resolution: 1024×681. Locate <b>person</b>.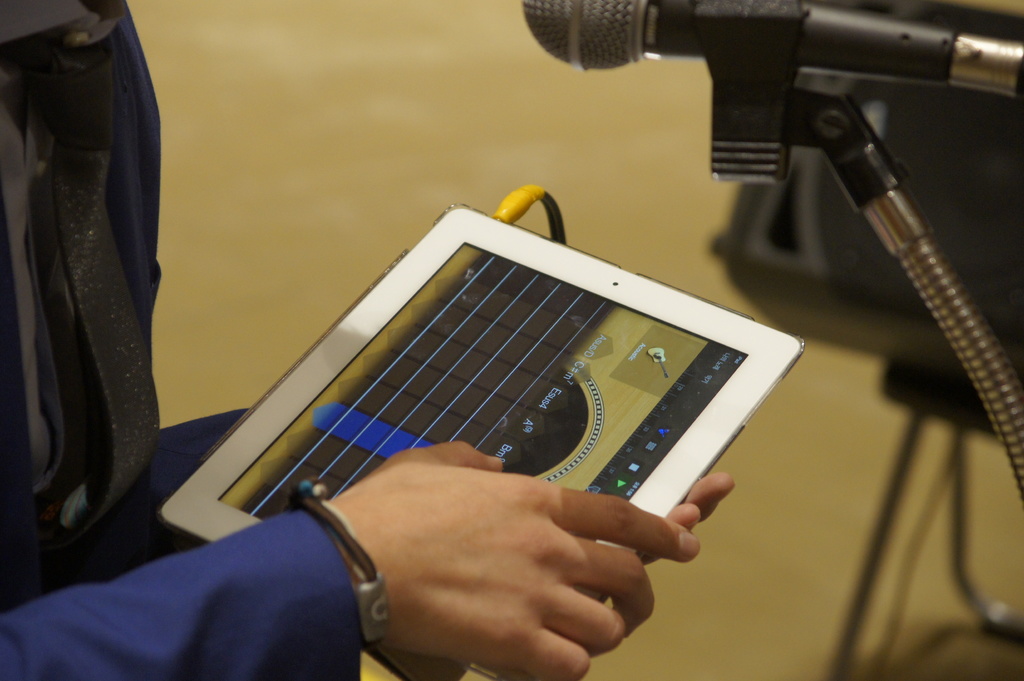
0, 3, 739, 680.
